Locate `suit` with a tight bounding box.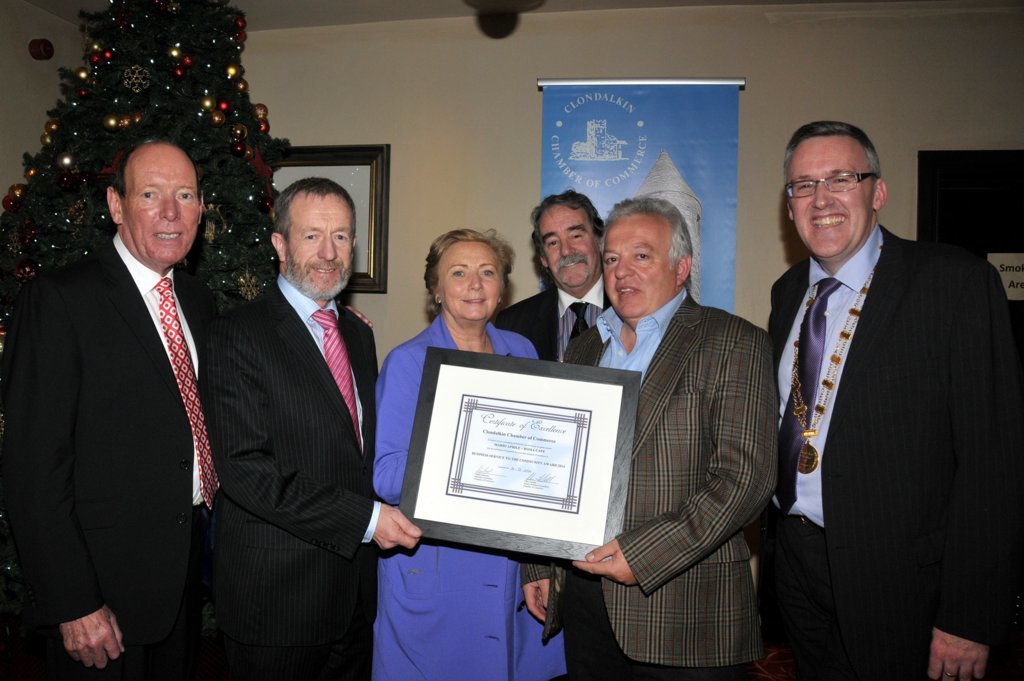
(left=492, top=282, right=614, bottom=364).
